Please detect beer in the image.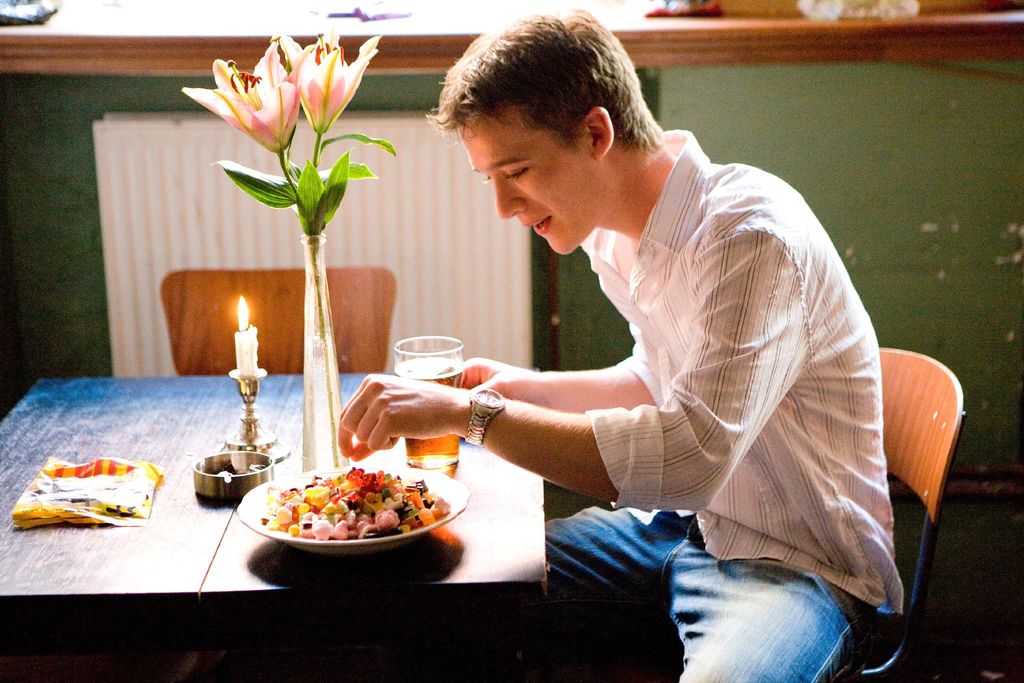
BBox(392, 354, 467, 469).
